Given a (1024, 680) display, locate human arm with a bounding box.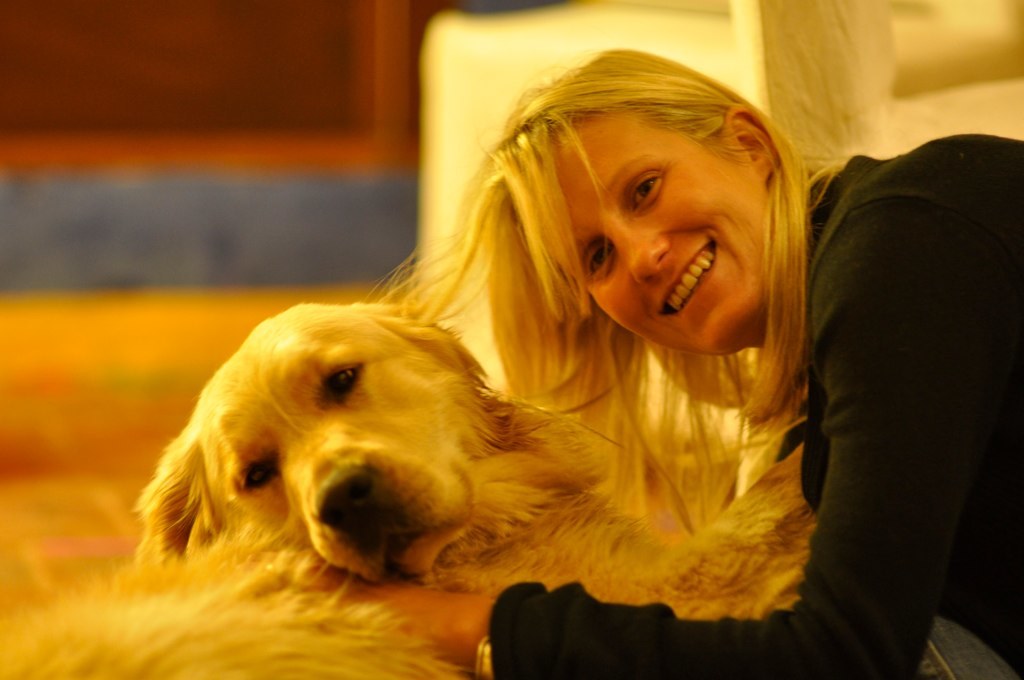
Located: bbox(316, 194, 981, 679).
